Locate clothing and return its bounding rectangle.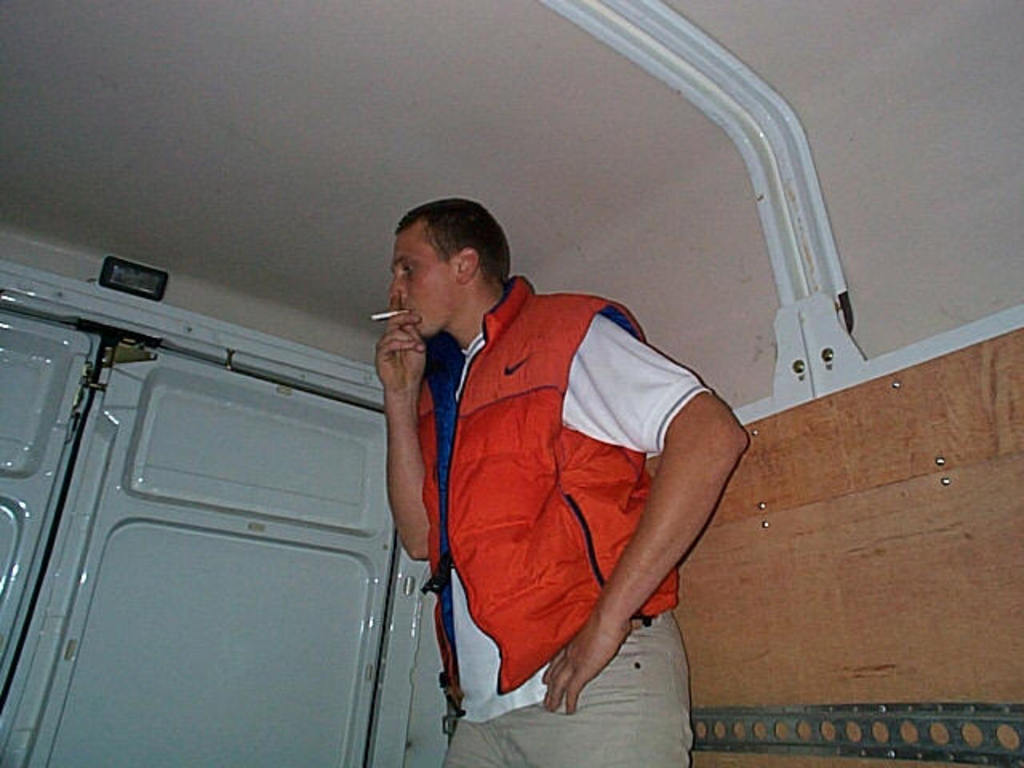
crop(424, 245, 744, 709).
